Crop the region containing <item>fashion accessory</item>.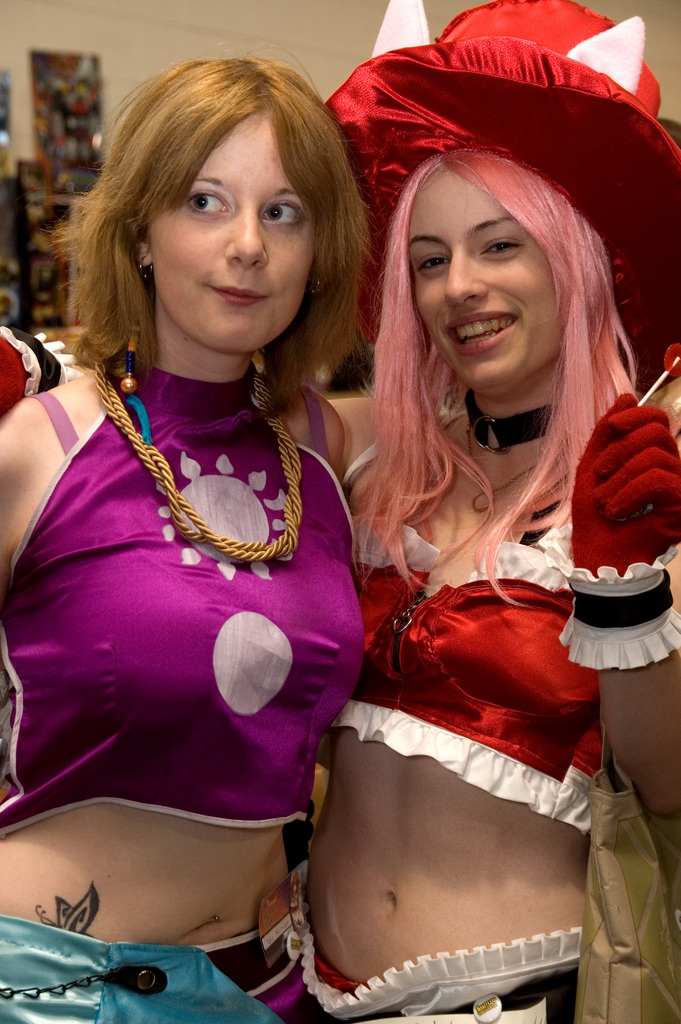
Crop region: box=[140, 259, 152, 280].
